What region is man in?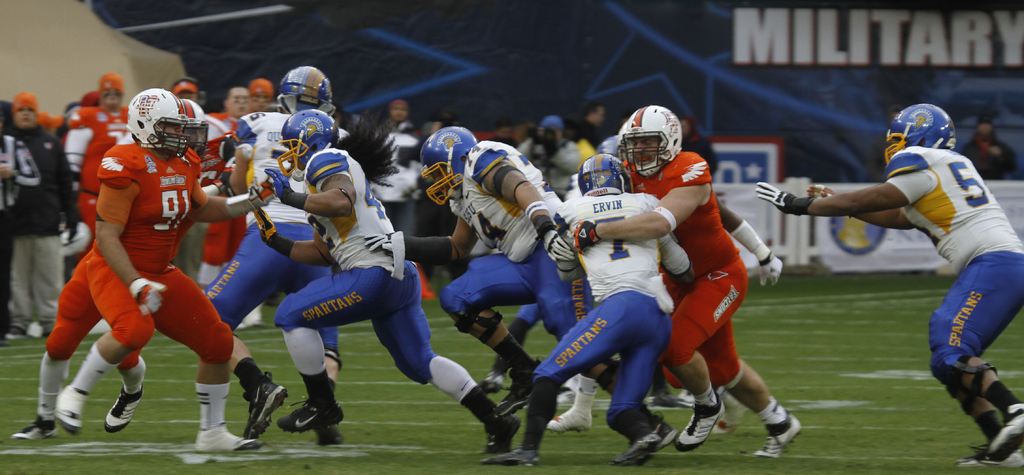
Rect(160, 76, 206, 111).
